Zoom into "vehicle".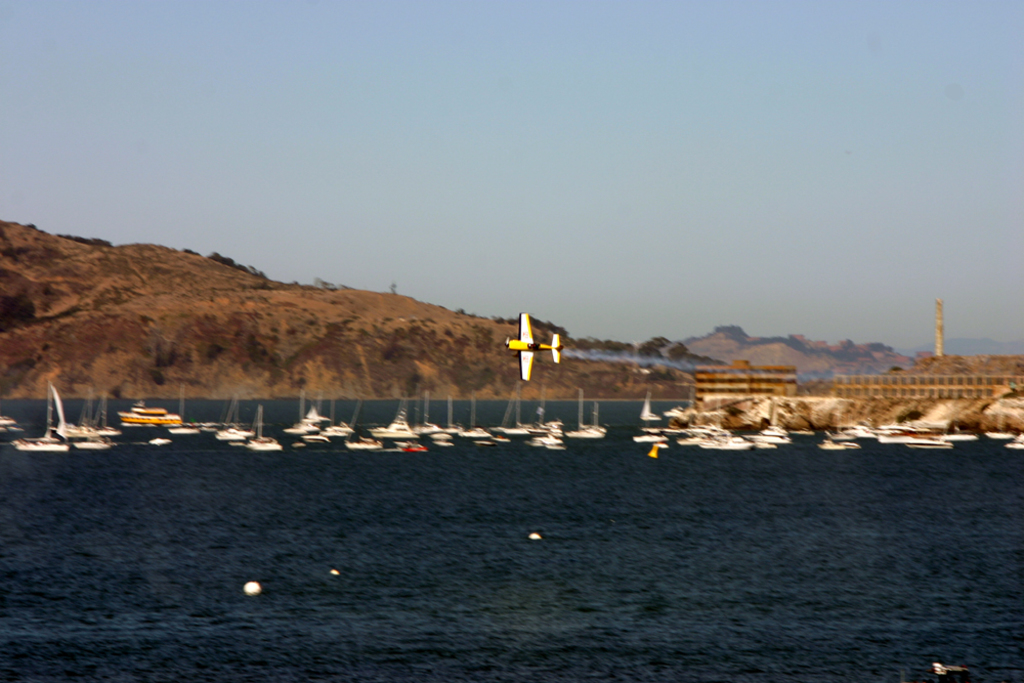
Zoom target: (567, 393, 601, 435).
